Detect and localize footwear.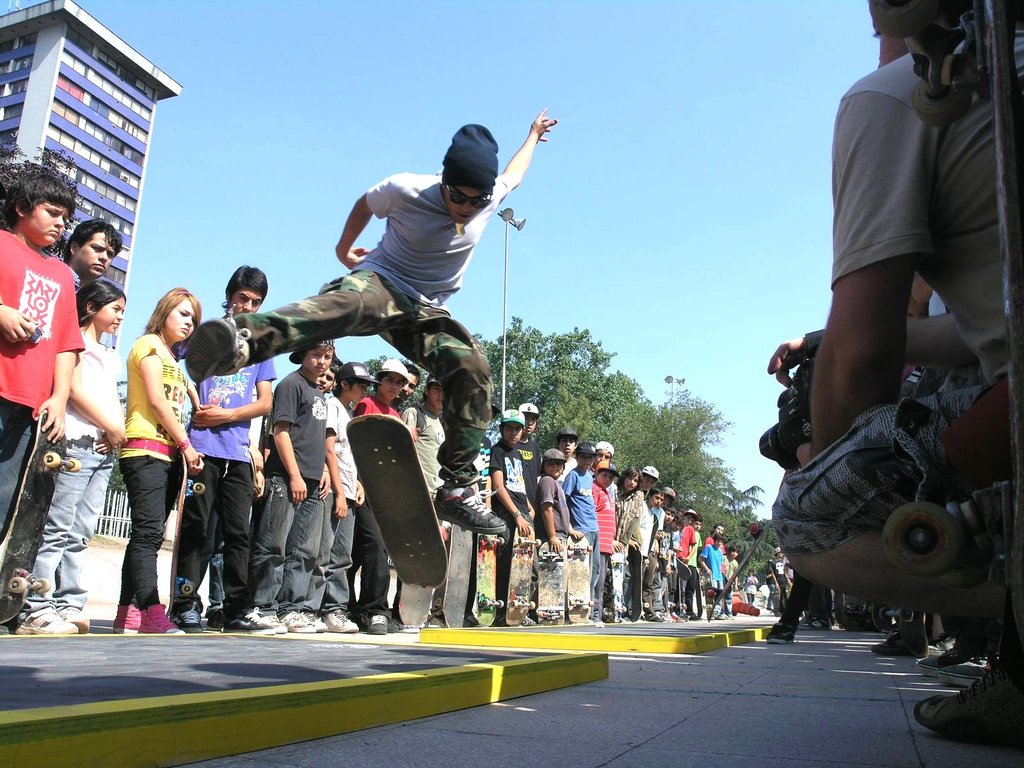
Localized at 673 612 685 620.
